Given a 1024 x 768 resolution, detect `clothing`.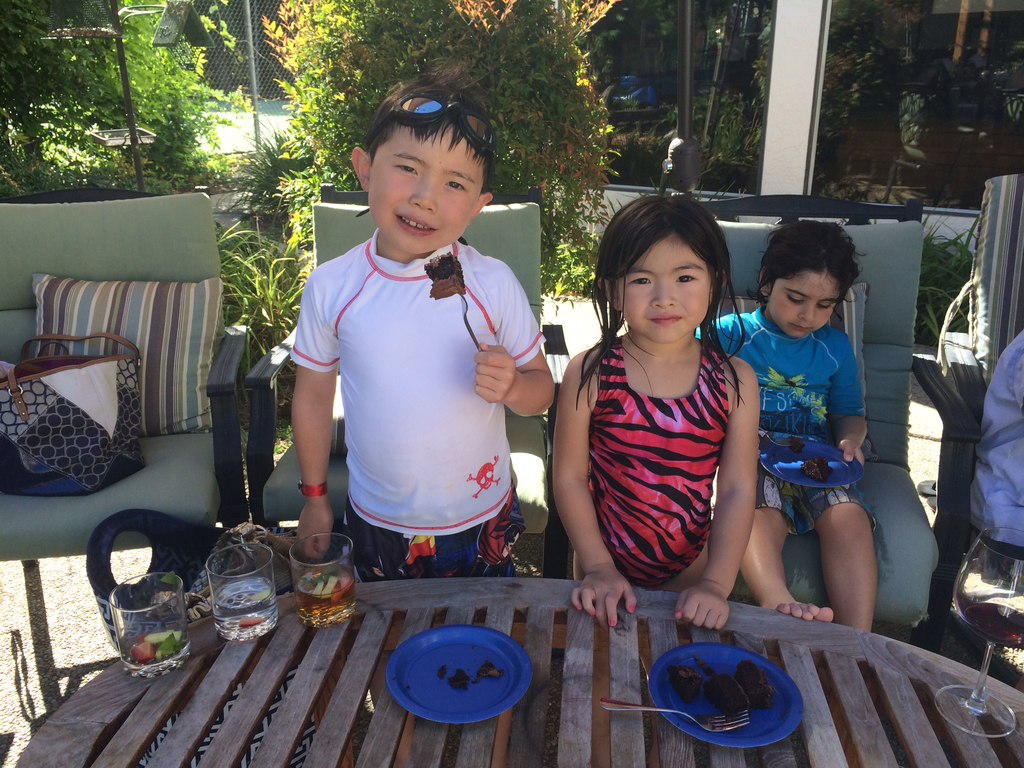
[973, 324, 1023, 556].
